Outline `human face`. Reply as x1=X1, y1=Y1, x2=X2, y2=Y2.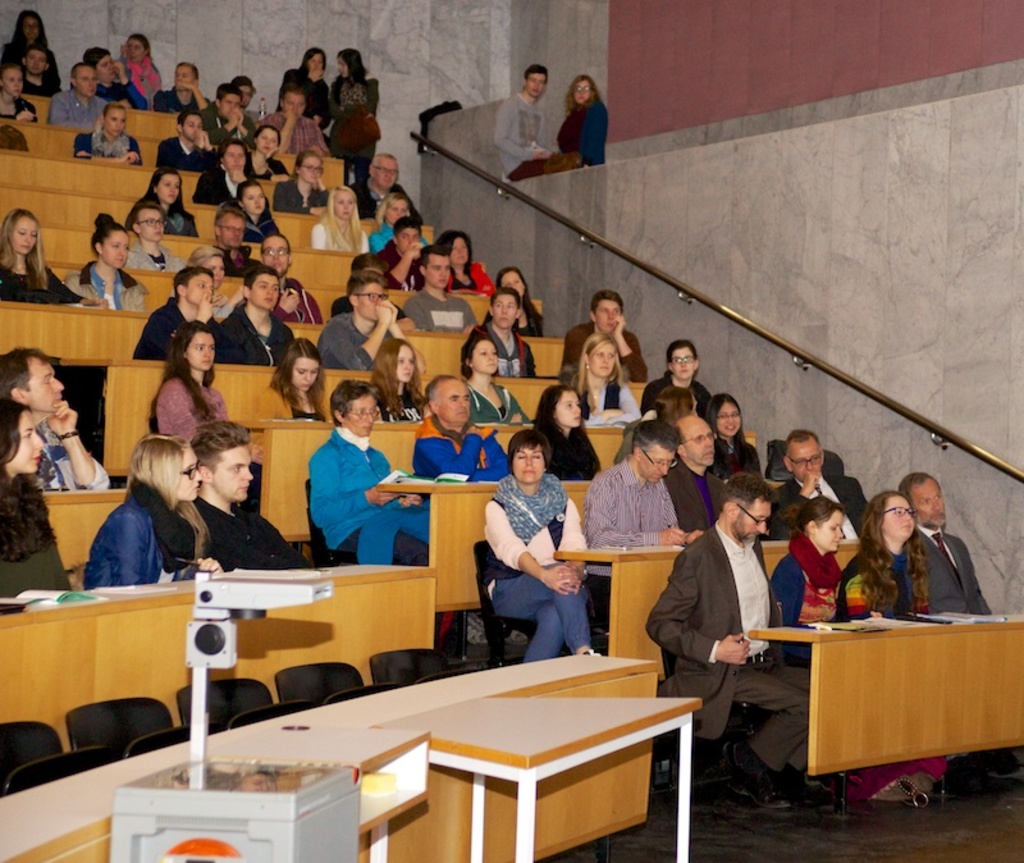
x1=9, y1=411, x2=49, y2=476.
